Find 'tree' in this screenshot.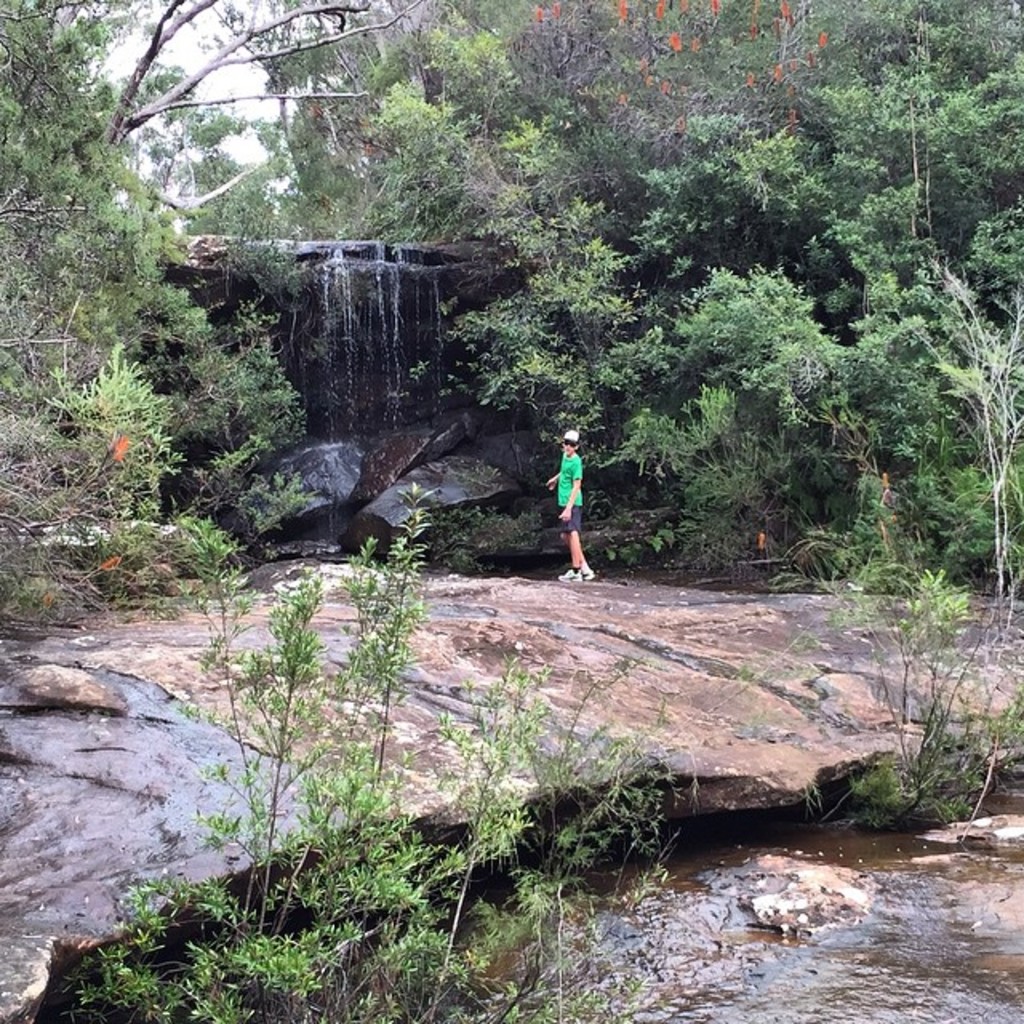
The bounding box for 'tree' is locate(0, 0, 410, 216).
